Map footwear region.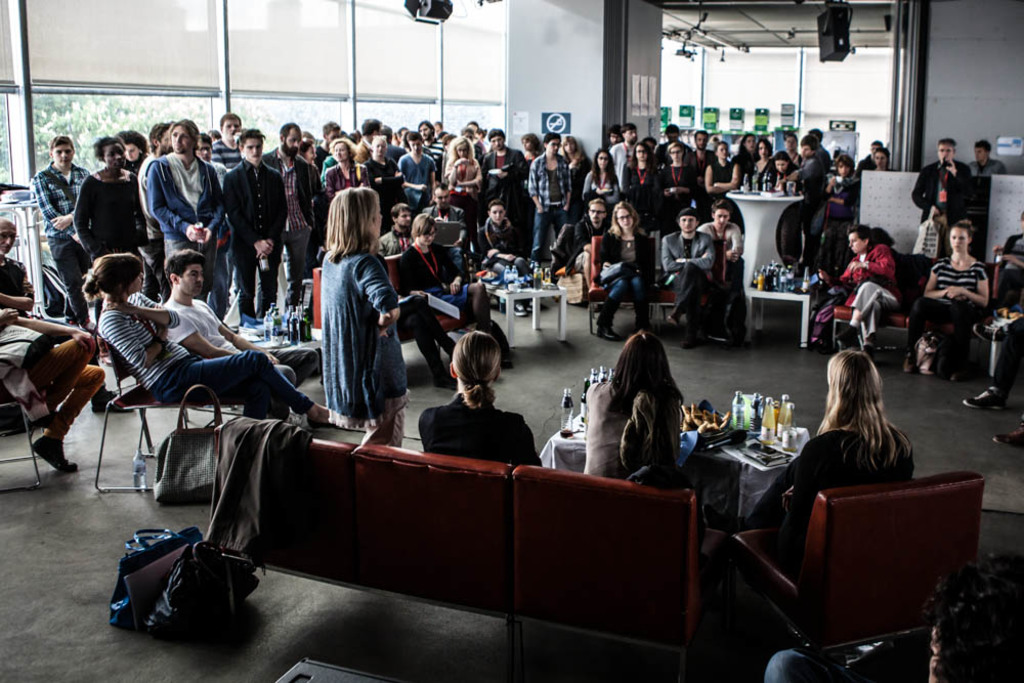
Mapped to box=[637, 319, 647, 340].
